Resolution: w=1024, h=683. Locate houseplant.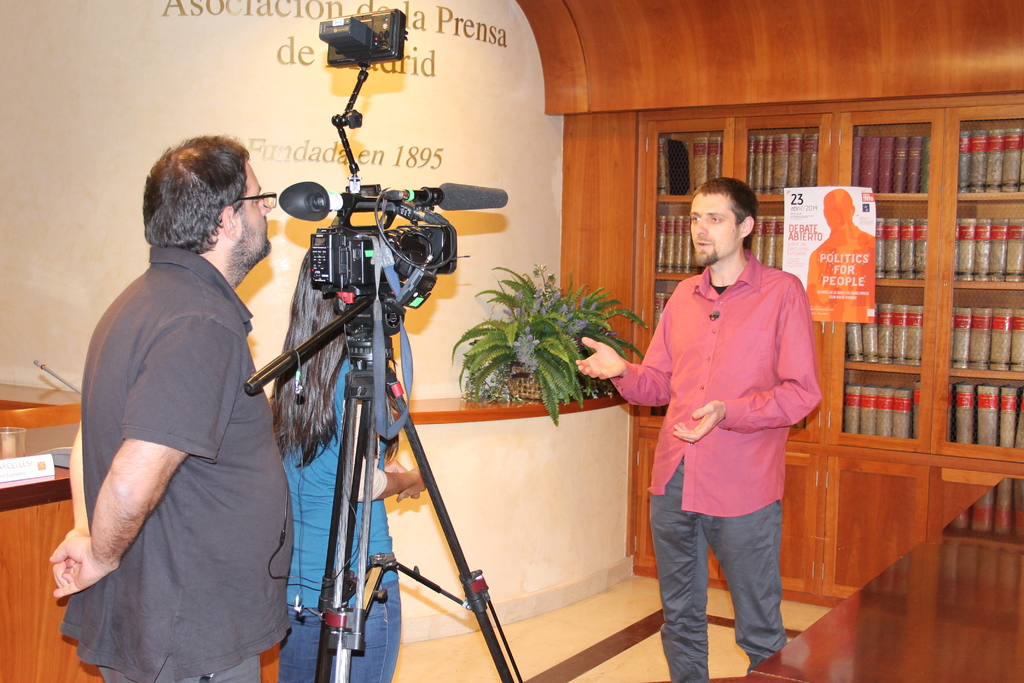
bbox(449, 267, 646, 422).
